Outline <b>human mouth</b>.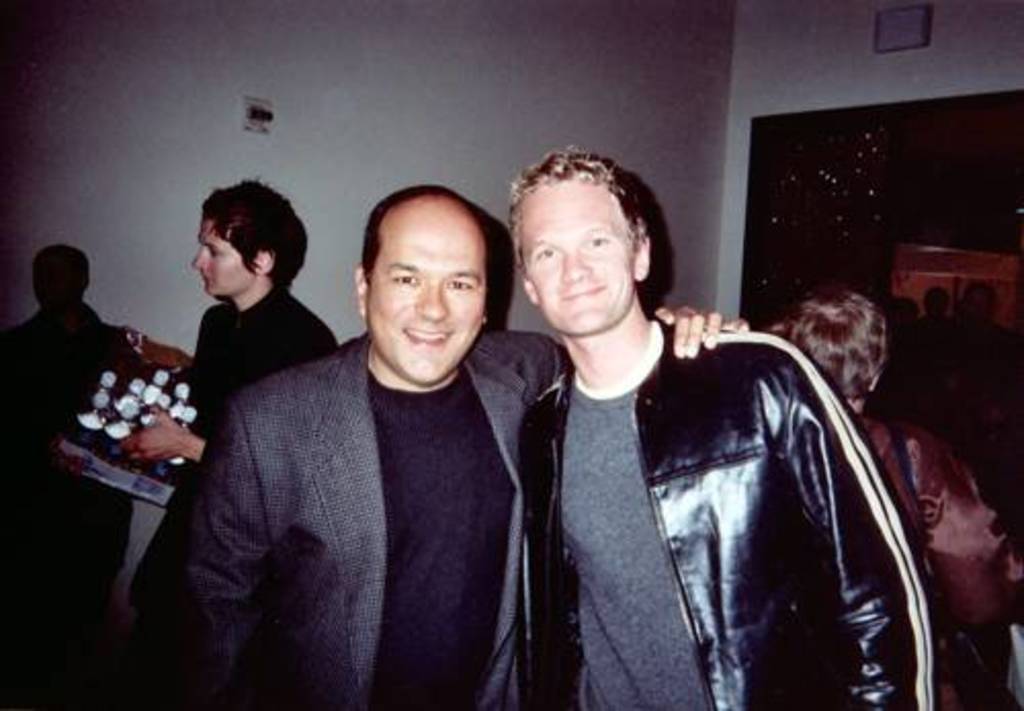
Outline: [left=399, top=328, right=449, bottom=350].
